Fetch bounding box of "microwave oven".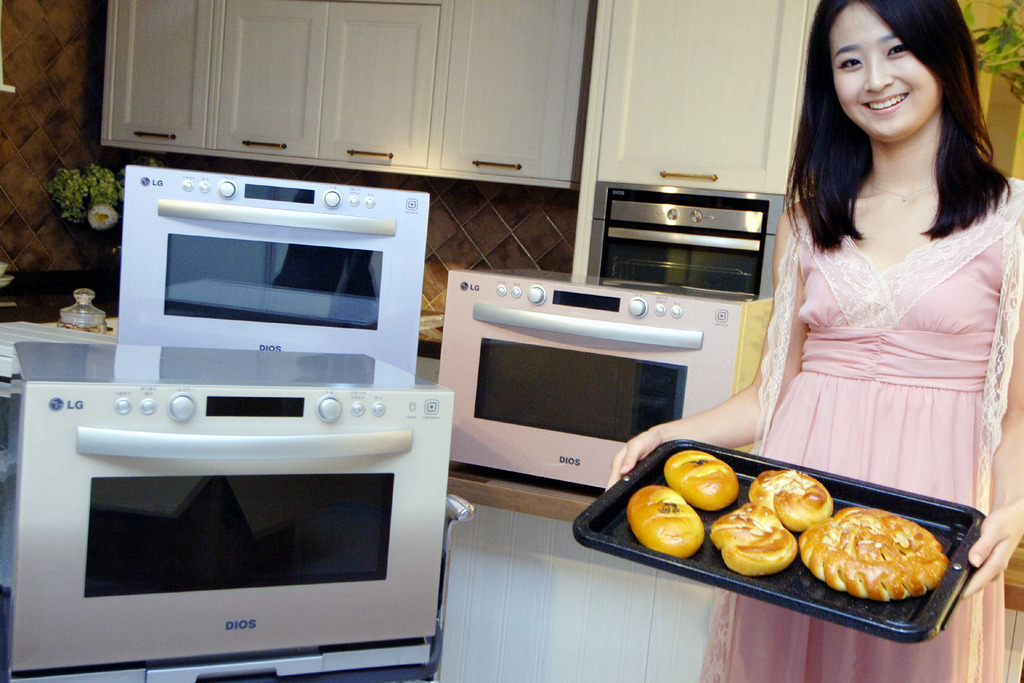
Bbox: region(120, 163, 431, 377).
